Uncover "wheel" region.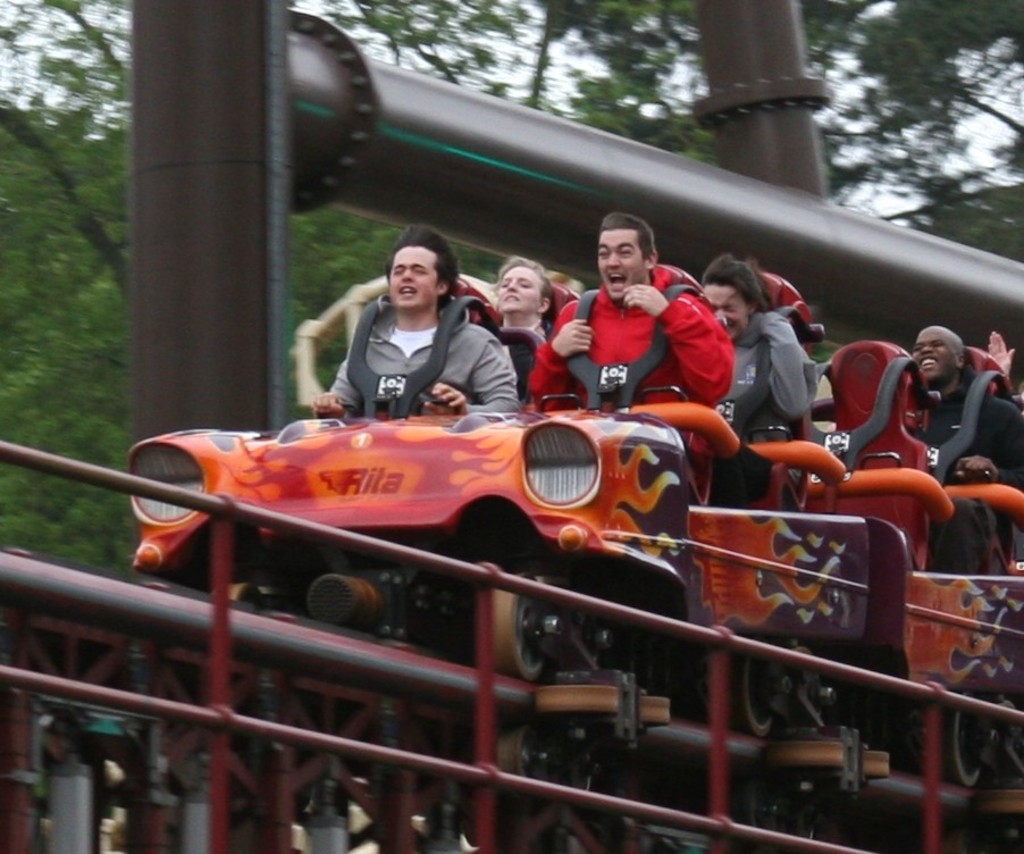
Uncovered: box(859, 751, 887, 782).
